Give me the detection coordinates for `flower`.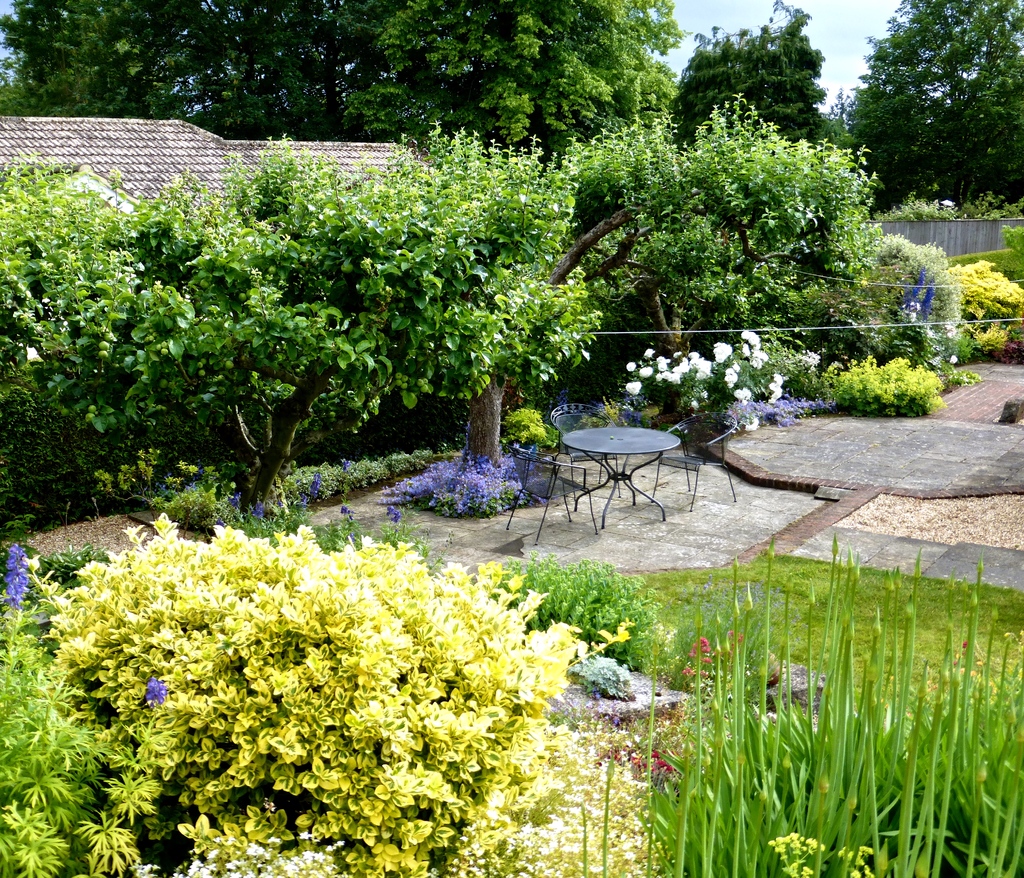
BBox(719, 361, 737, 387).
